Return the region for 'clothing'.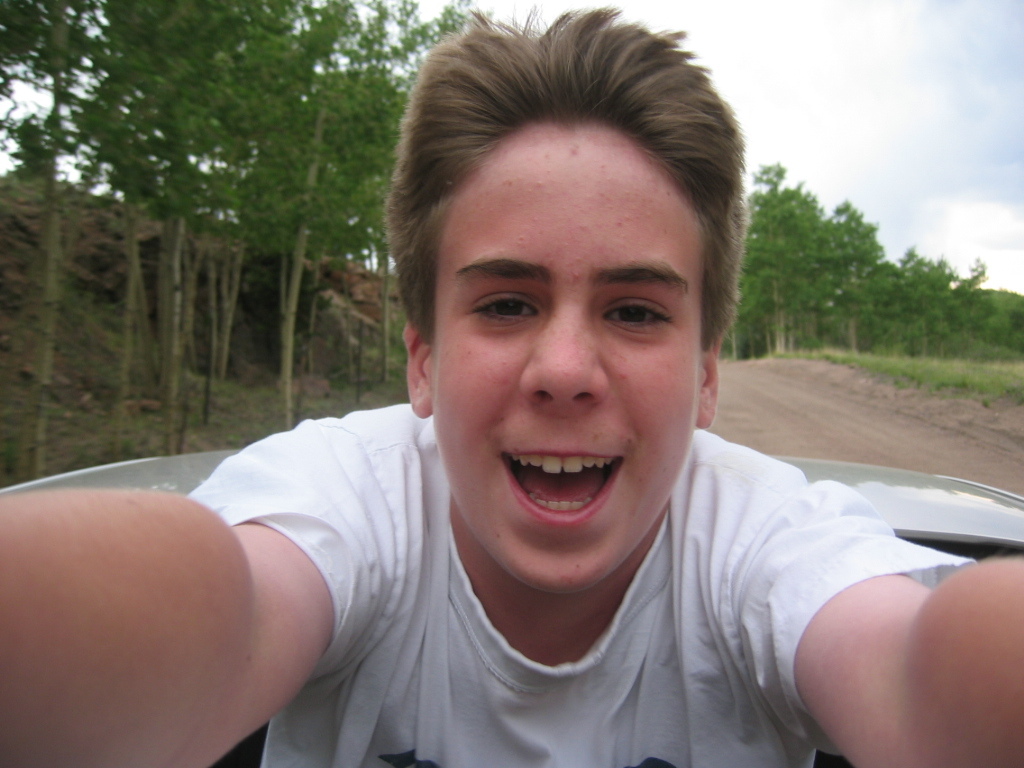
<bbox>188, 401, 978, 766</bbox>.
